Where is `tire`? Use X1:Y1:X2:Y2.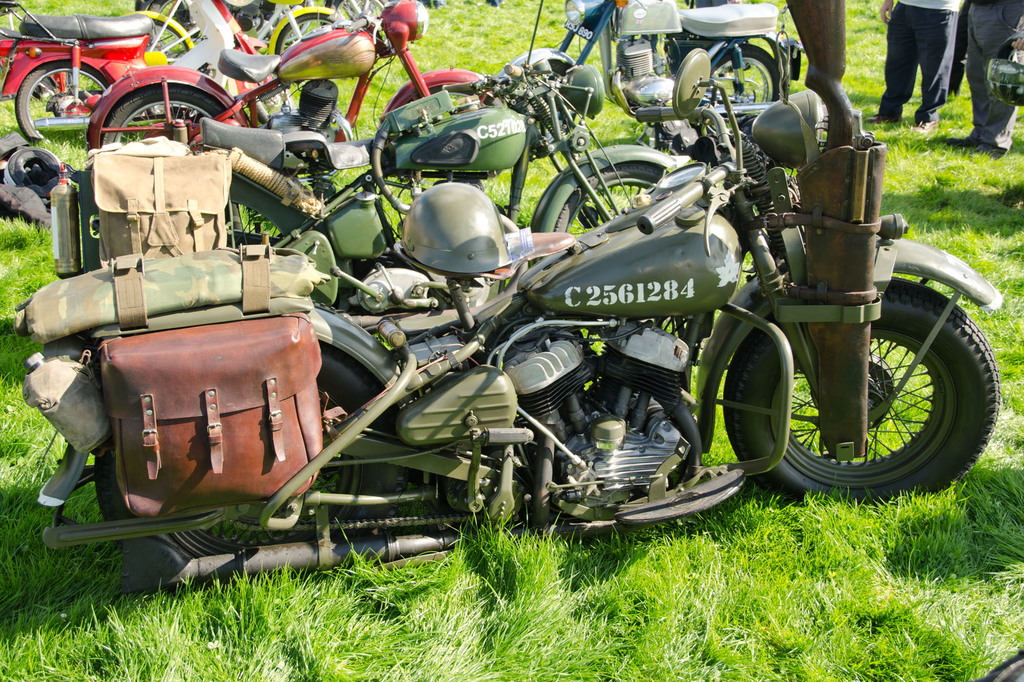
147:0:212:65.
